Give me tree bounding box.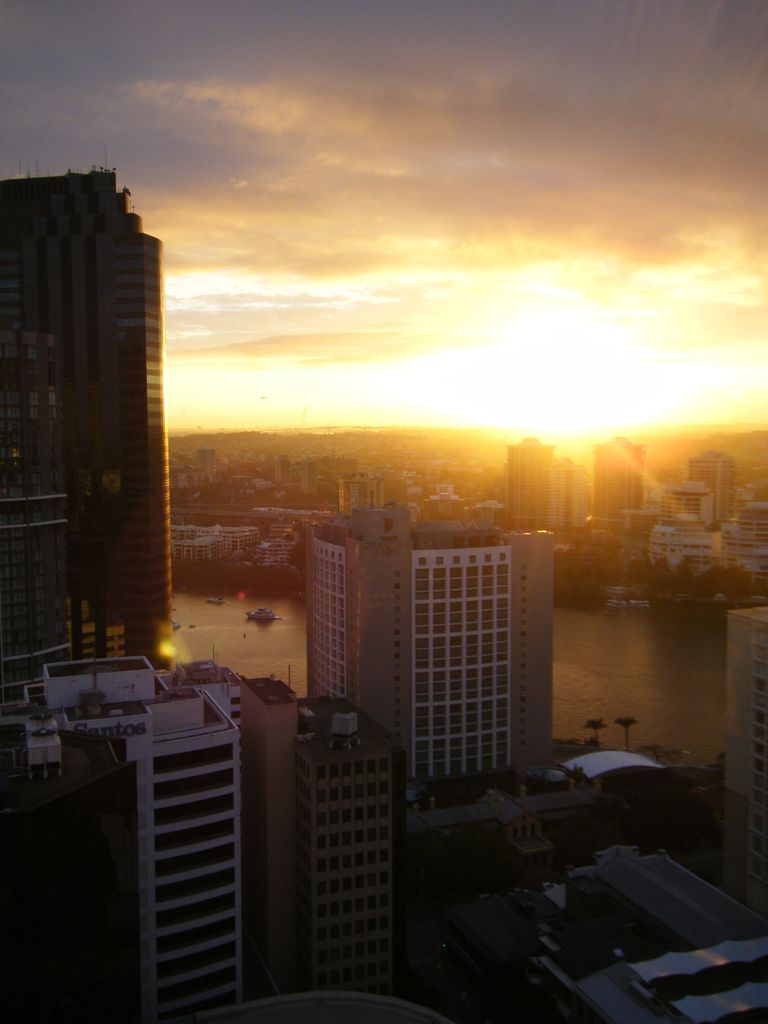
(617, 713, 639, 751).
